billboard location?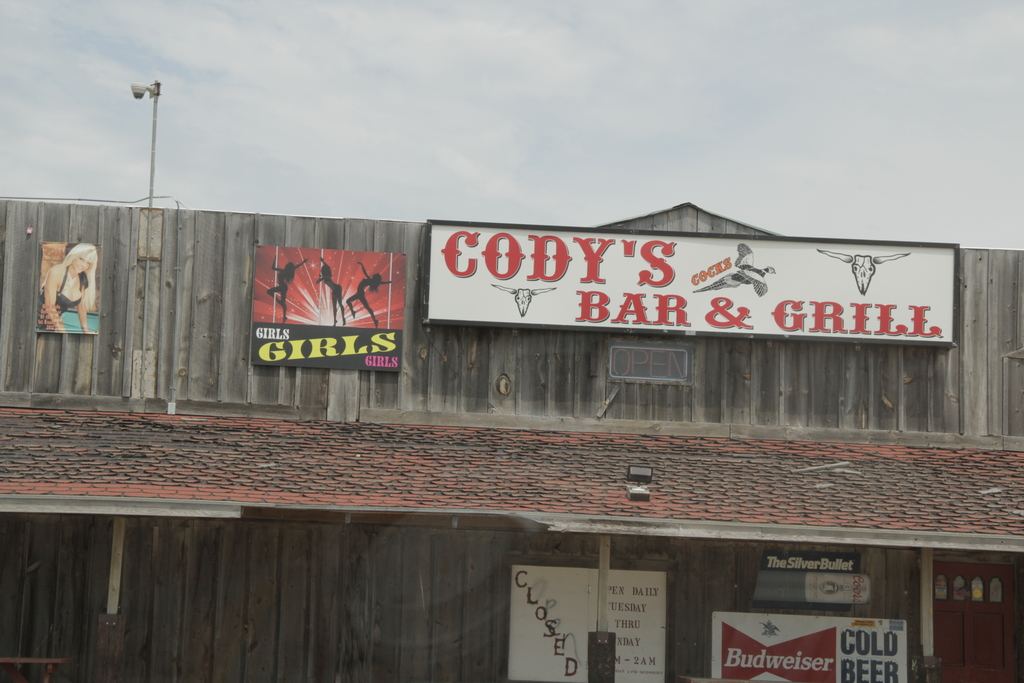
424/219/960/347
